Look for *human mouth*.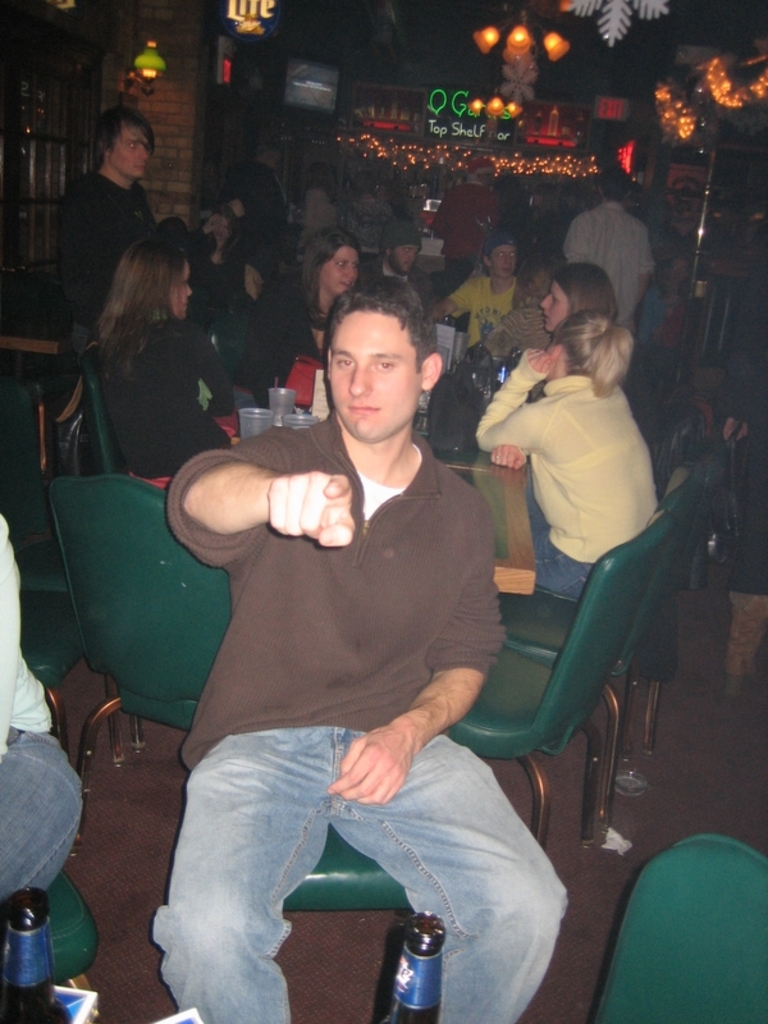
Found: rect(132, 160, 147, 173).
